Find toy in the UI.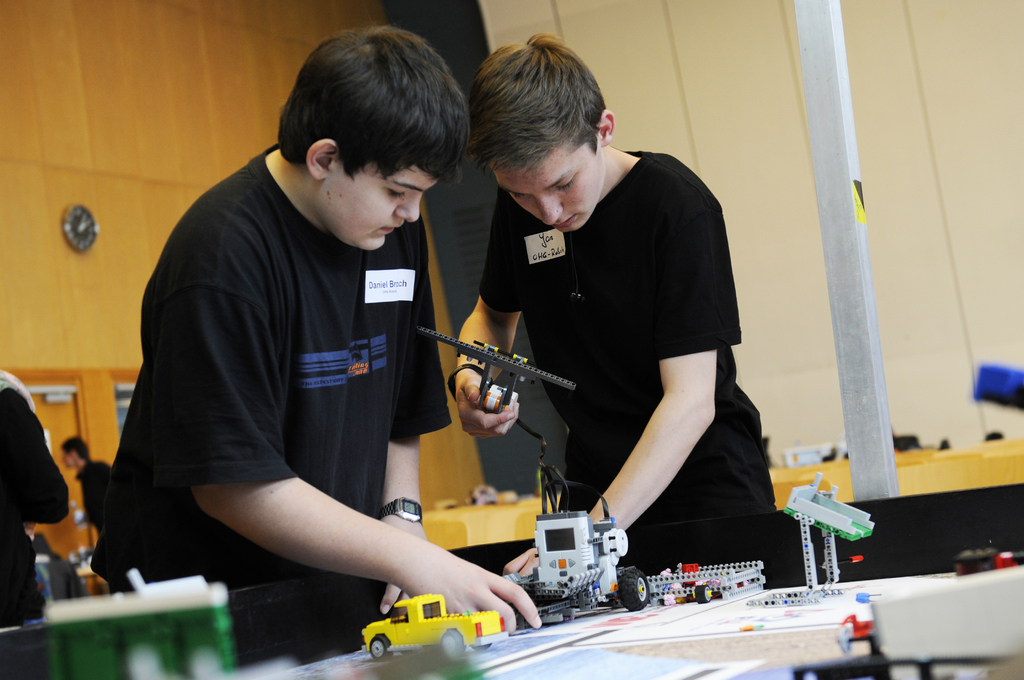
UI element at bbox=[415, 321, 577, 407].
